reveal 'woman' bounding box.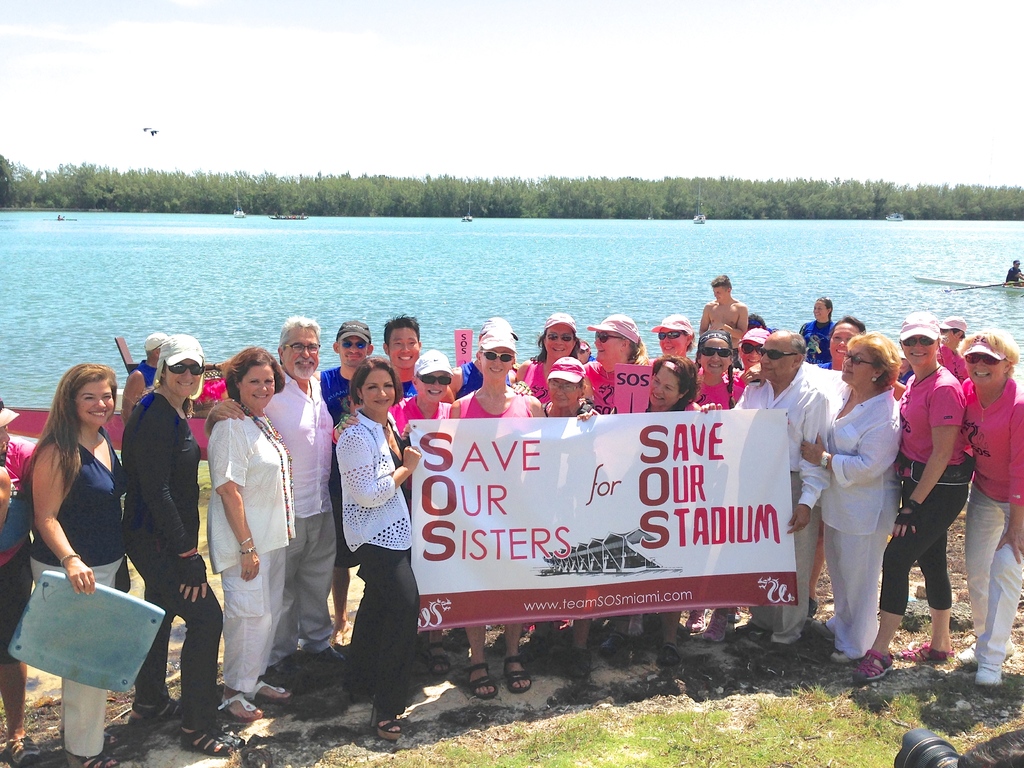
Revealed: box=[801, 328, 905, 664].
